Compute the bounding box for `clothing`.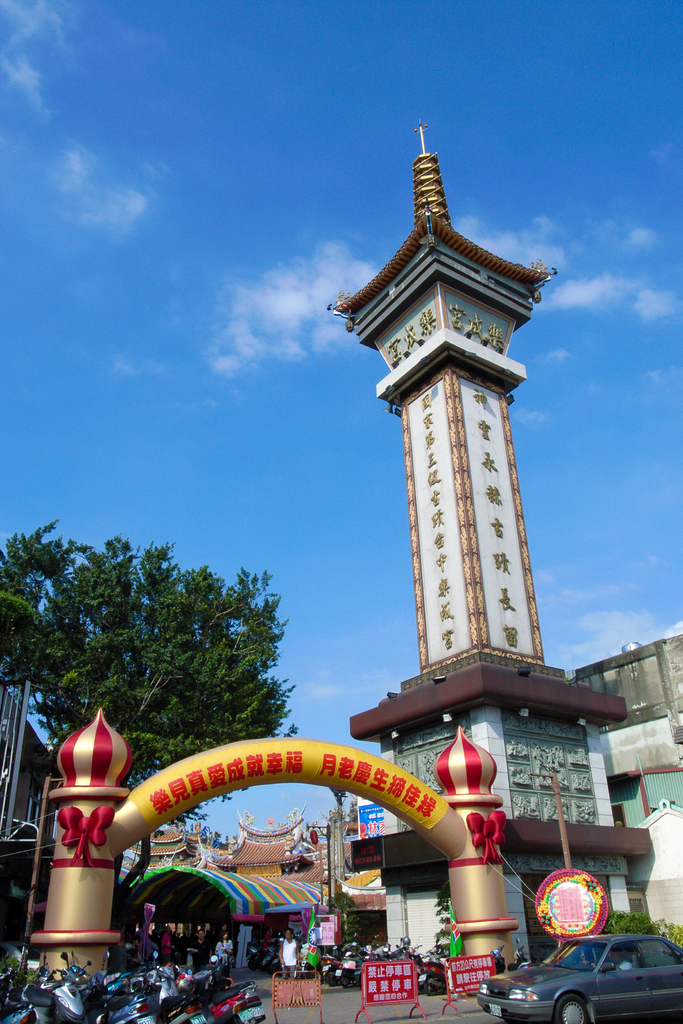
bbox=(283, 938, 296, 980).
